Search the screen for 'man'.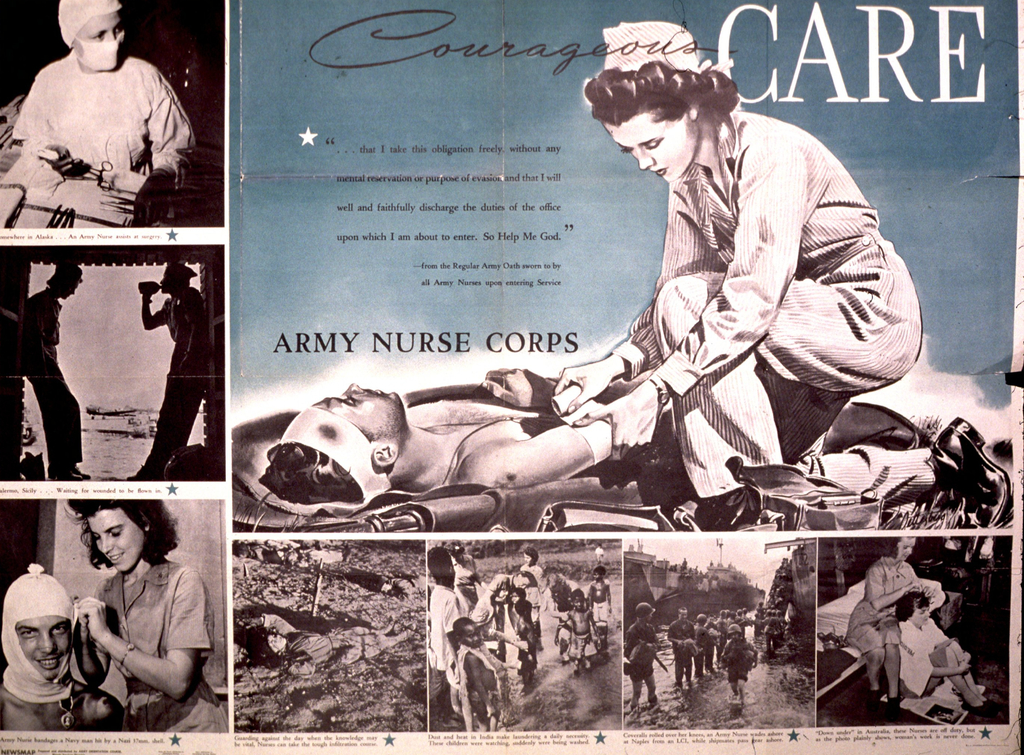
Found at BBox(276, 348, 1002, 515).
